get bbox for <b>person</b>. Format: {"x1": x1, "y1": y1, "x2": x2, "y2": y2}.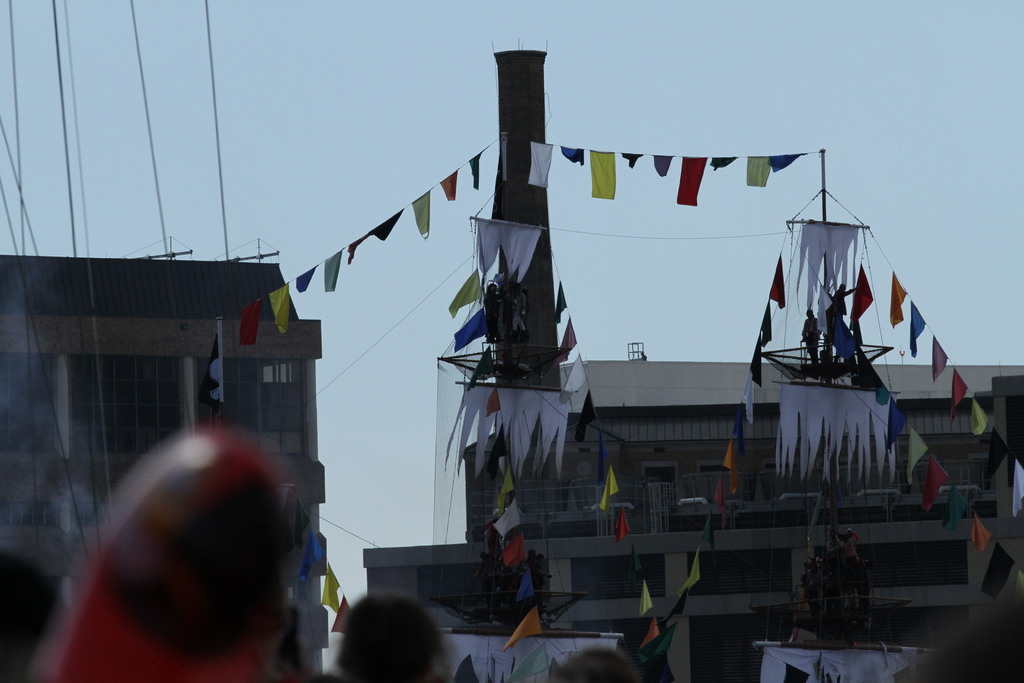
{"x1": 26, "y1": 425, "x2": 303, "y2": 682}.
